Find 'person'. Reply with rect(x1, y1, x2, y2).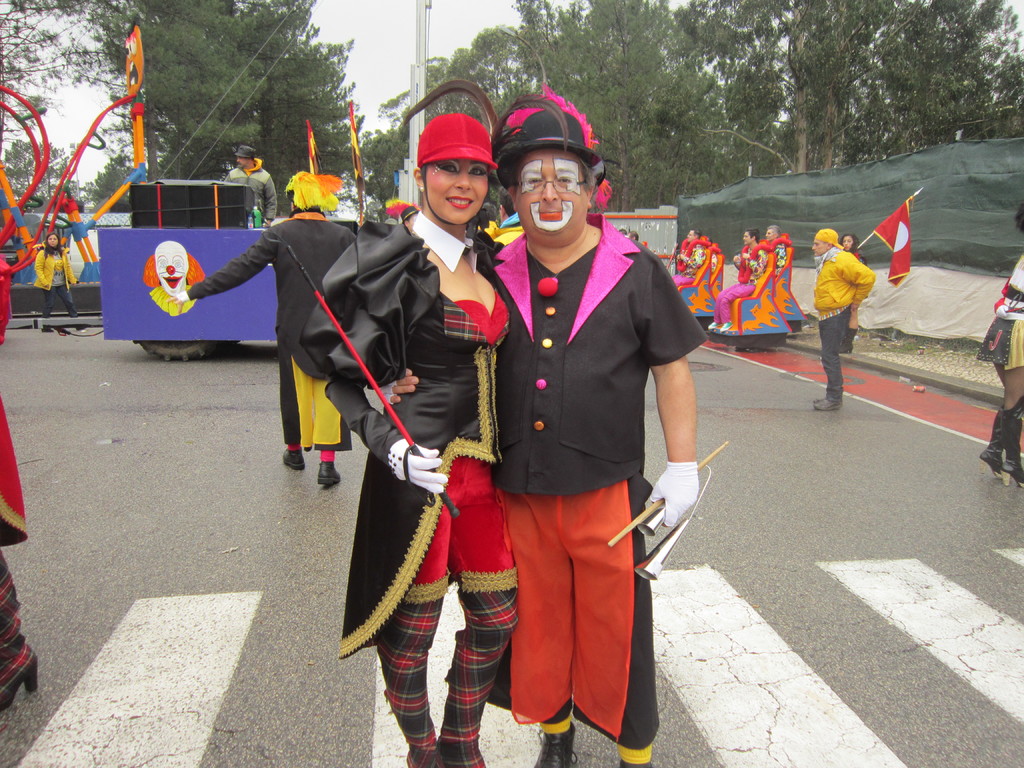
rect(708, 227, 768, 331).
